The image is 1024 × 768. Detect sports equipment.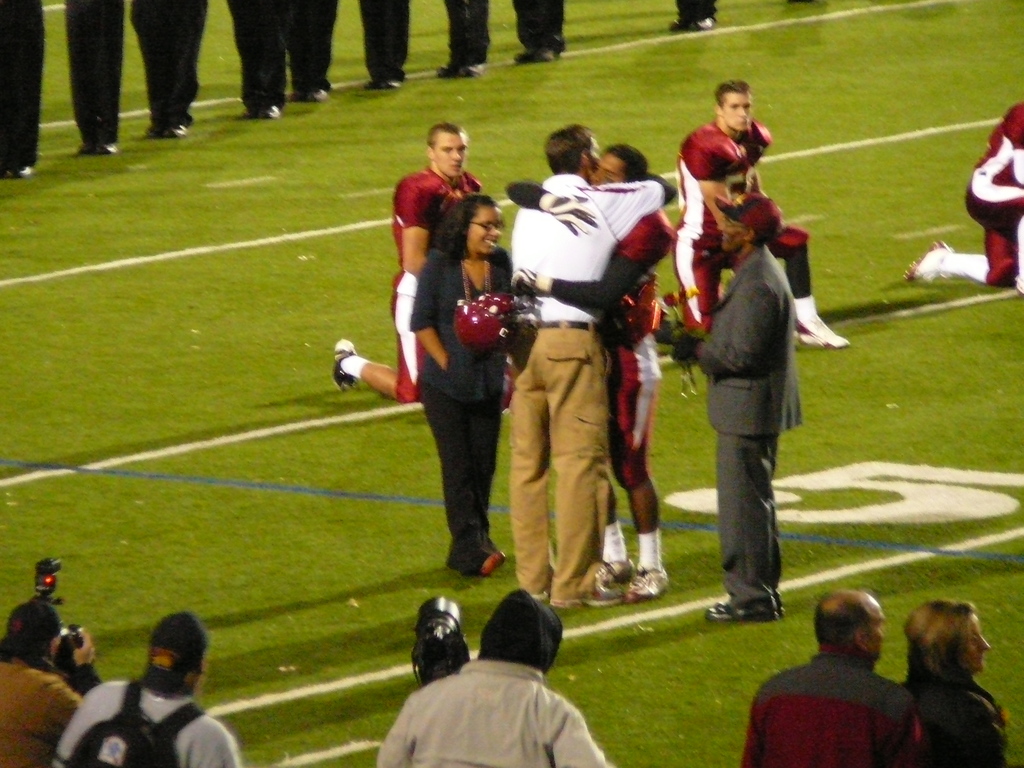
Detection: crop(453, 288, 520, 360).
